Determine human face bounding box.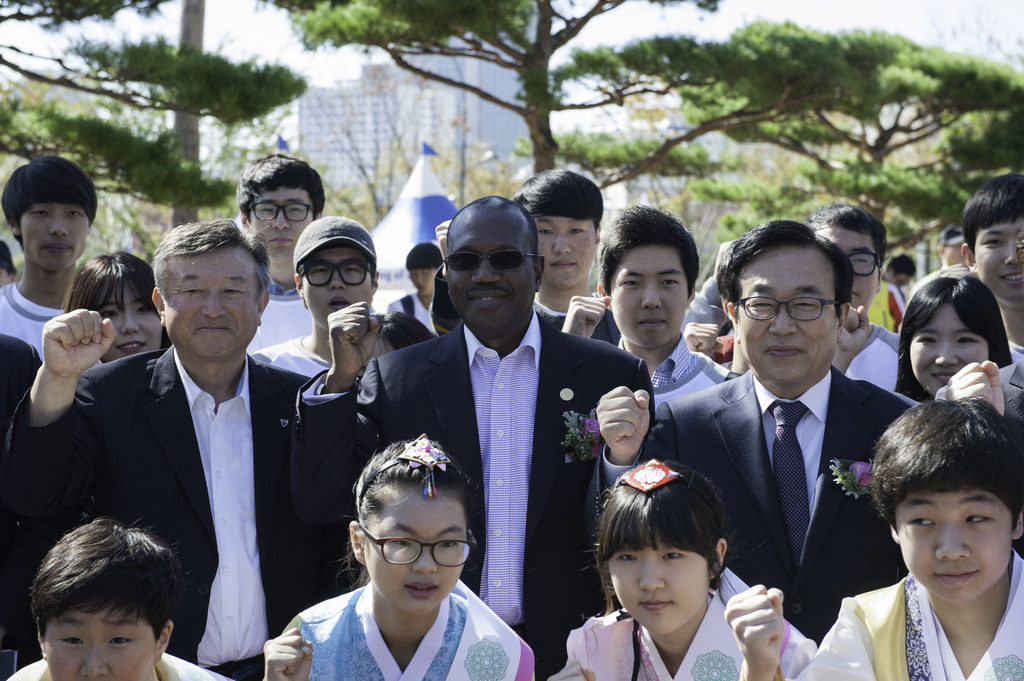
Determined: 96 278 163 367.
